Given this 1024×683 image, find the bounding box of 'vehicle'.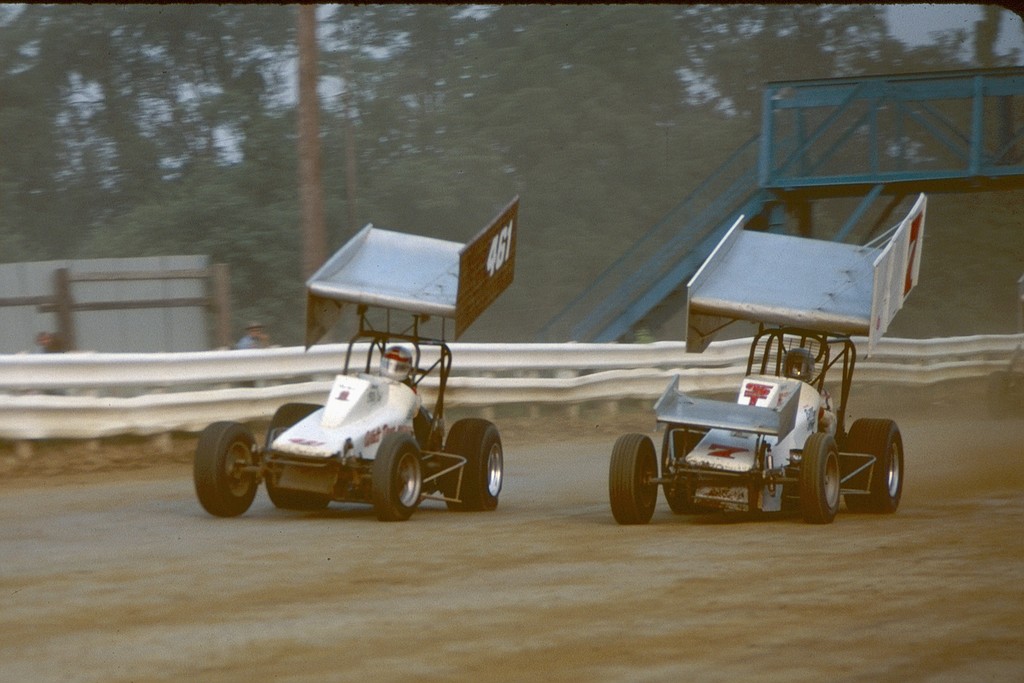
detection(618, 278, 917, 520).
